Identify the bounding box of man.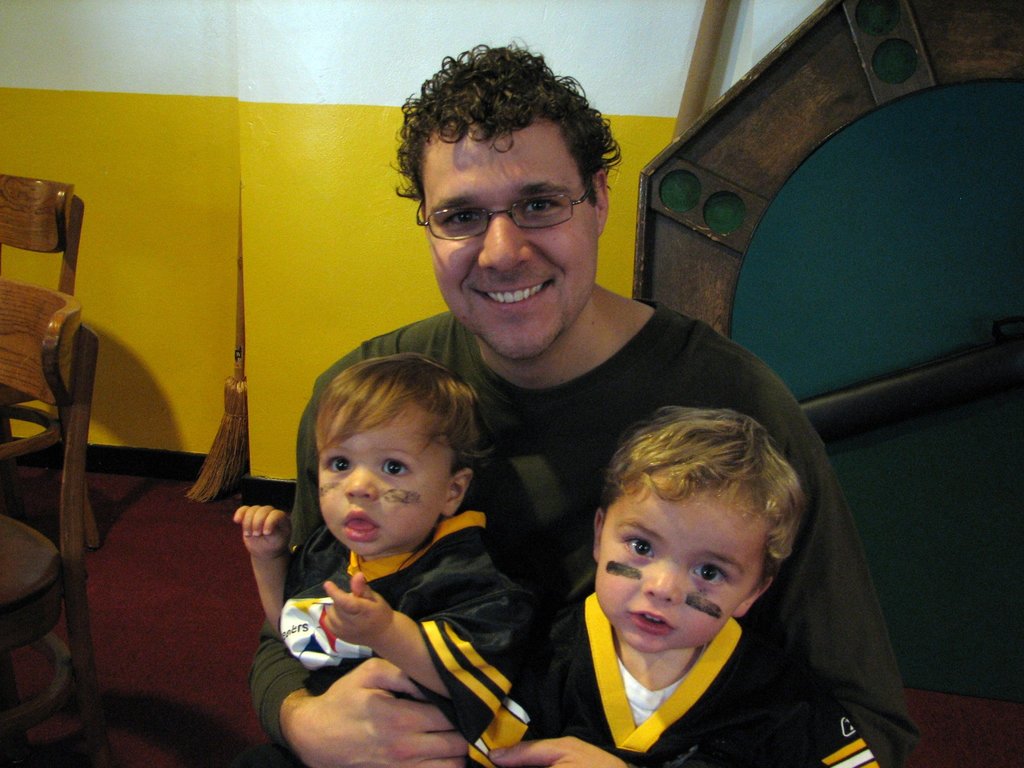
(x1=249, y1=37, x2=924, y2=767).
